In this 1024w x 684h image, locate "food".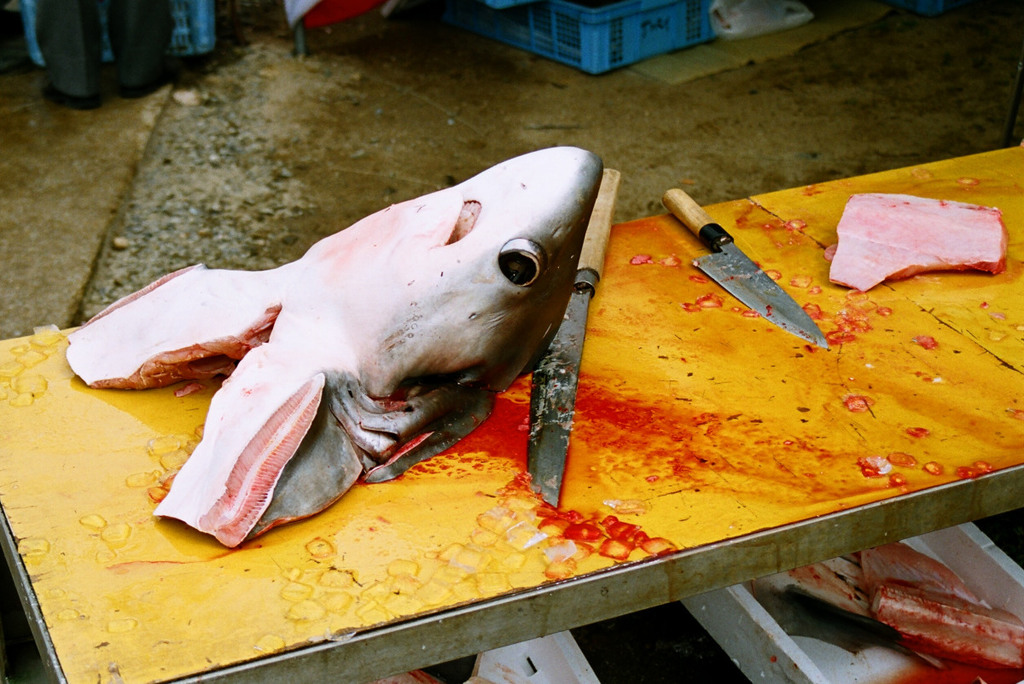
Bounding box: 828/188/1010/291.
